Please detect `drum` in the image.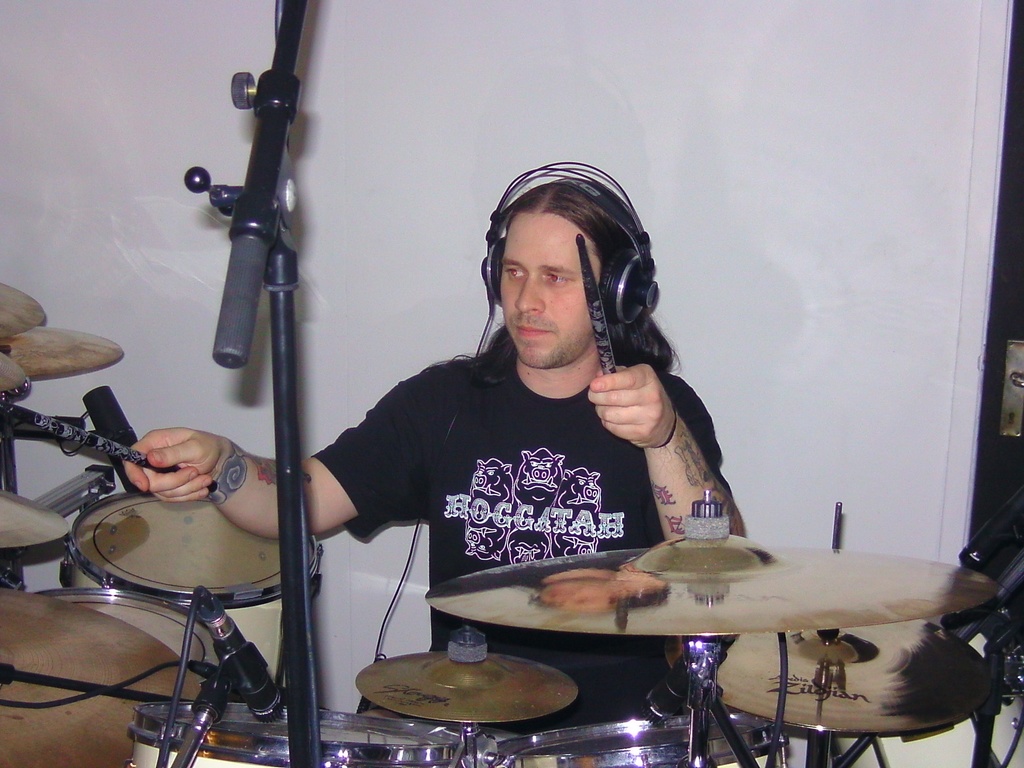
[x1=124, y1=701, x2=467, y2=767].
